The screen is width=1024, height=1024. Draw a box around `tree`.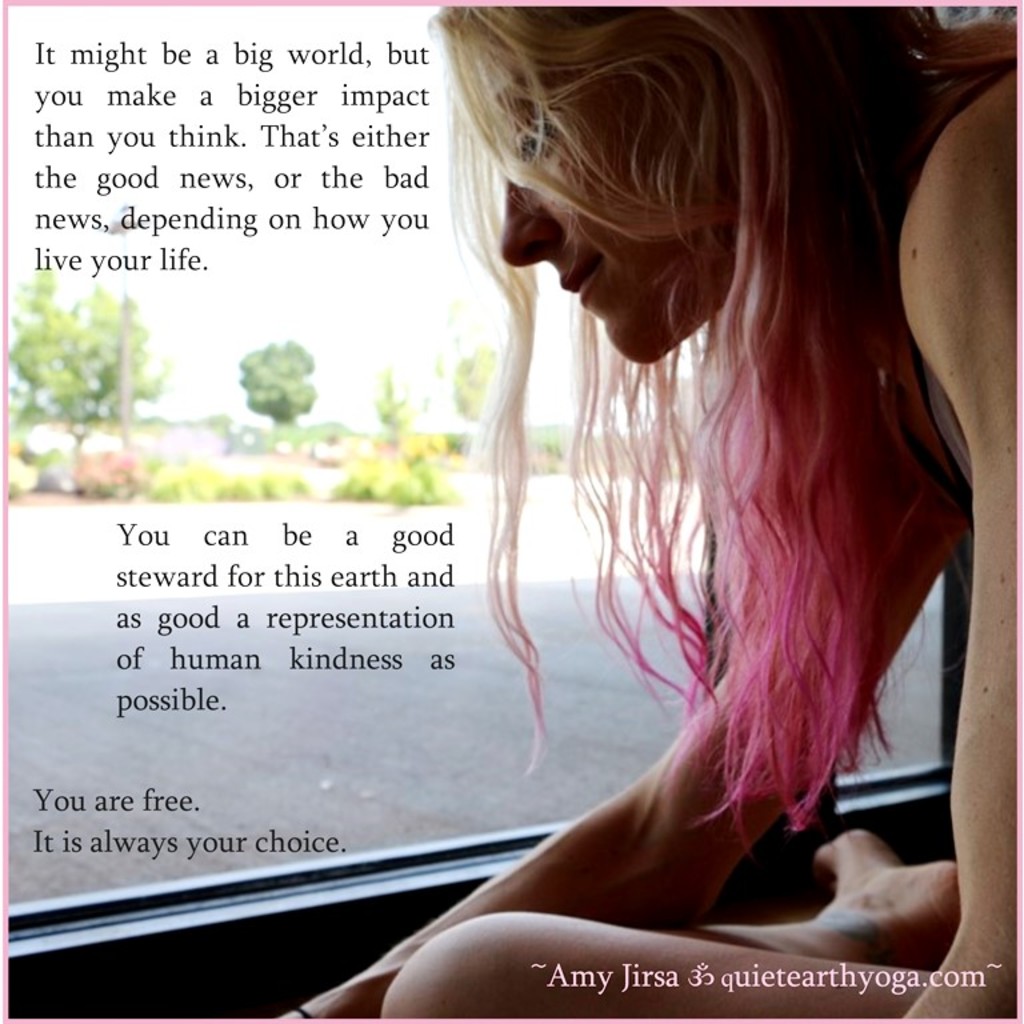
{"x1": 239, "y1": 335, "x2": 319, "y2": 428}.
